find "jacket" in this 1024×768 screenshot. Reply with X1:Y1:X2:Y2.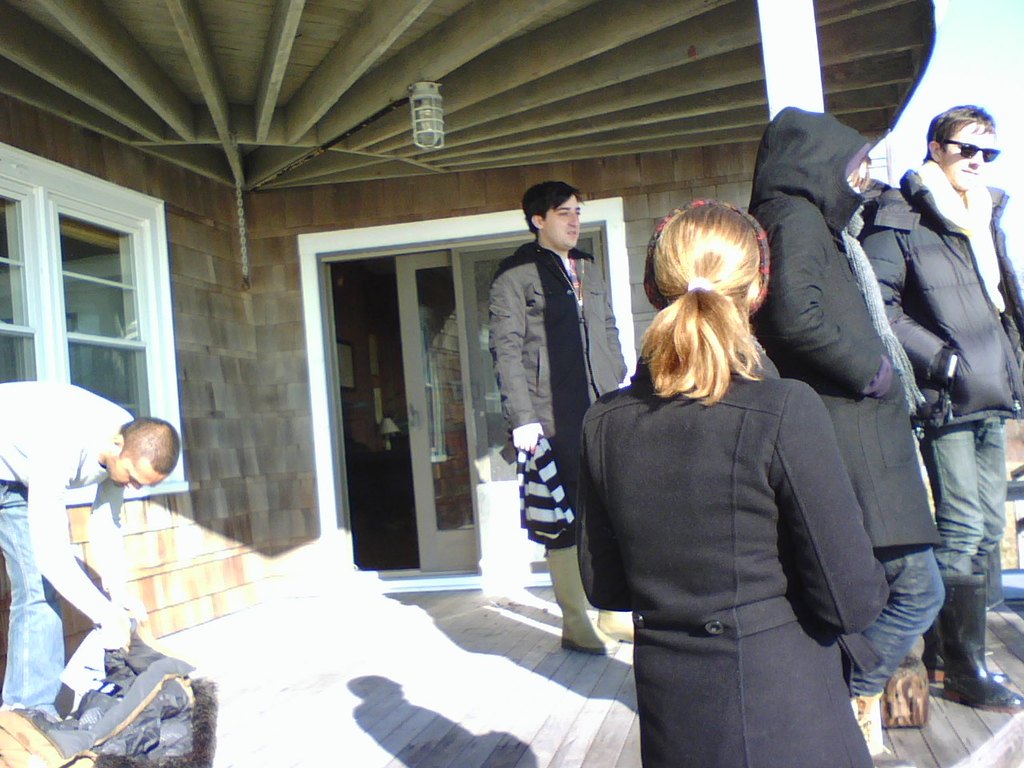
478:234:629:461.
